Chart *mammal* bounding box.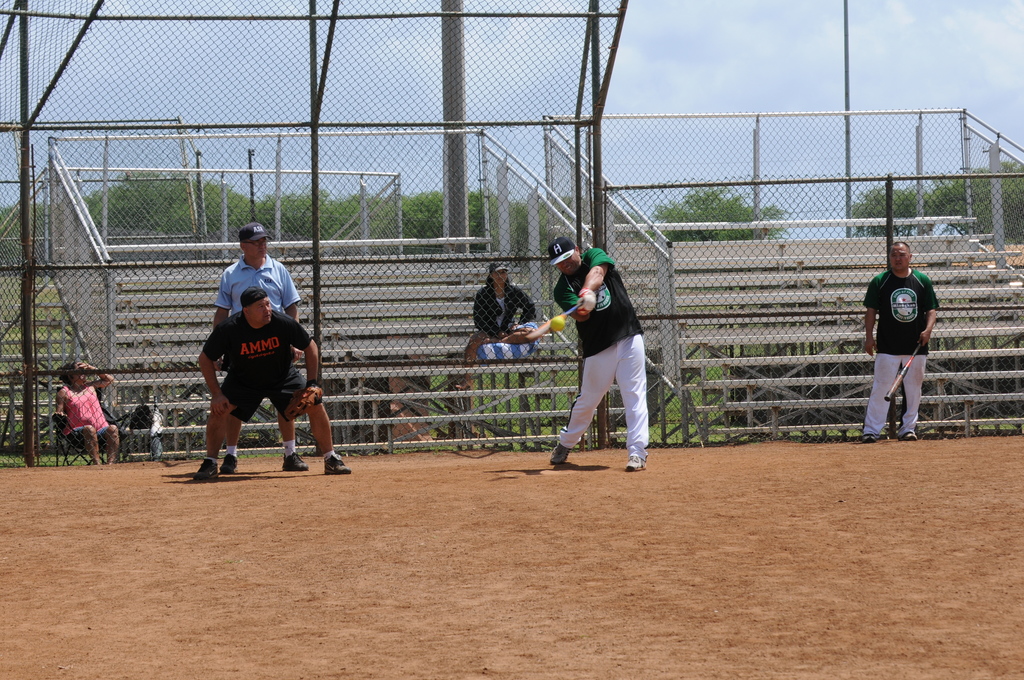
Charted: select_region(56, 359, 120, 470).
